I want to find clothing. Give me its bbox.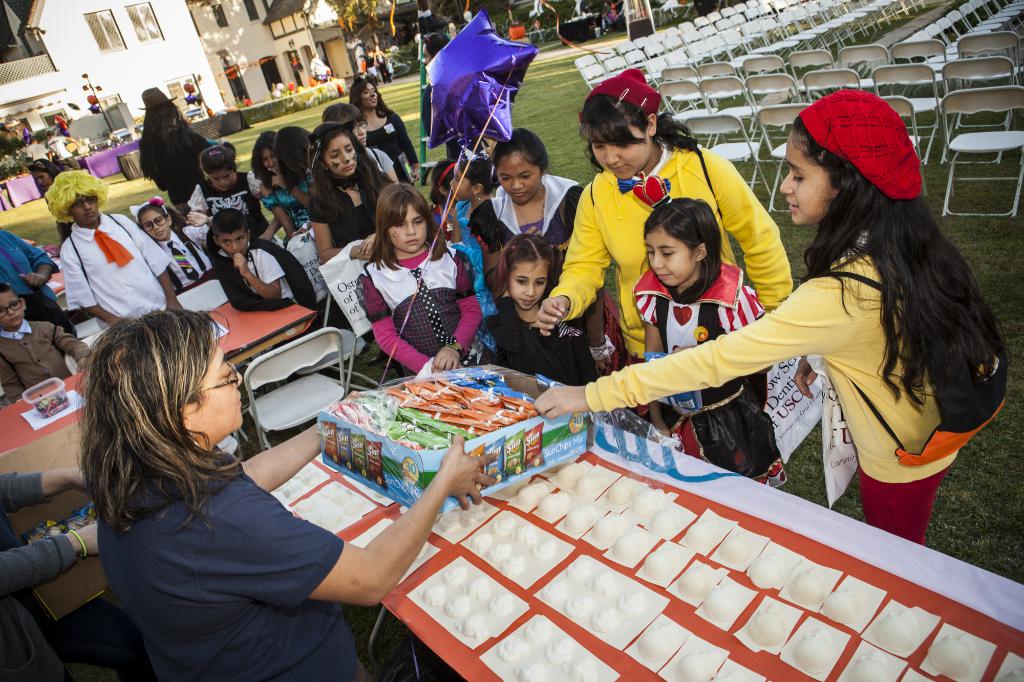
l=462, t=178, r=618, b=355.
